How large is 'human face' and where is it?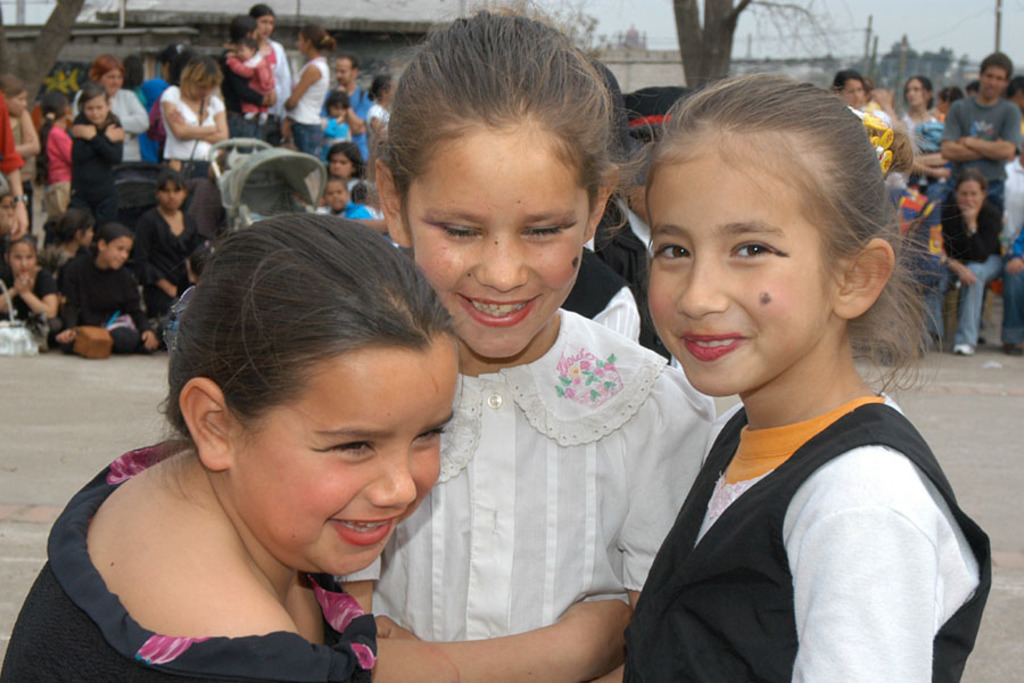
Bounding box: [left=982, top=65, right=1006, bottom=99].
